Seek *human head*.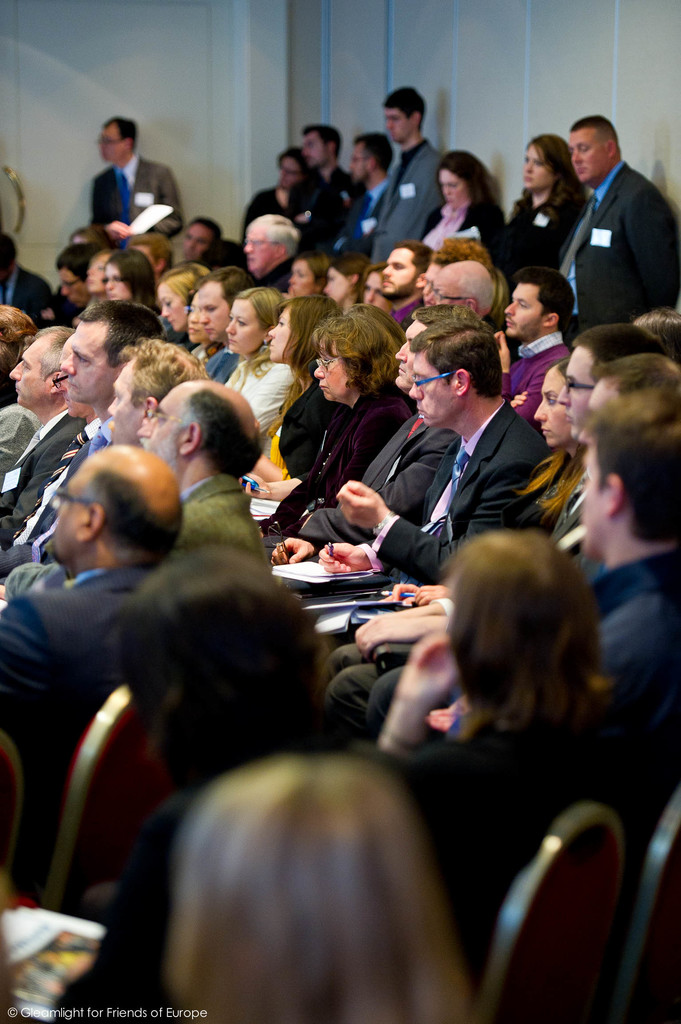
(x1=100, y1=342, x2=205, y2=440).
